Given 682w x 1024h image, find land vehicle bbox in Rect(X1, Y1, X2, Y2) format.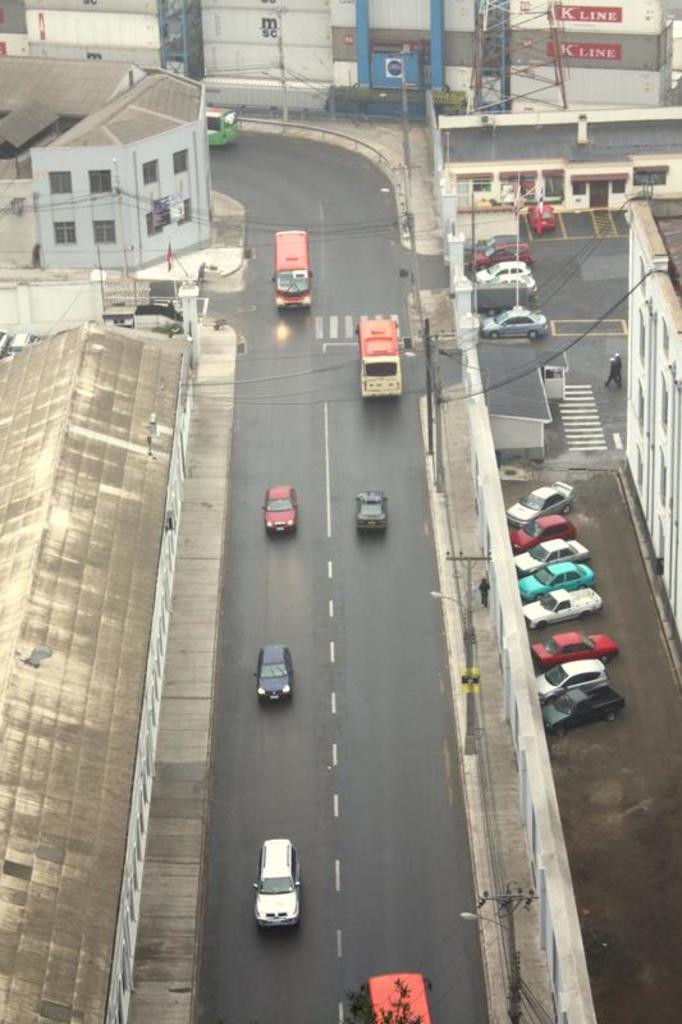
Rect(531, 205, 559, 232).
